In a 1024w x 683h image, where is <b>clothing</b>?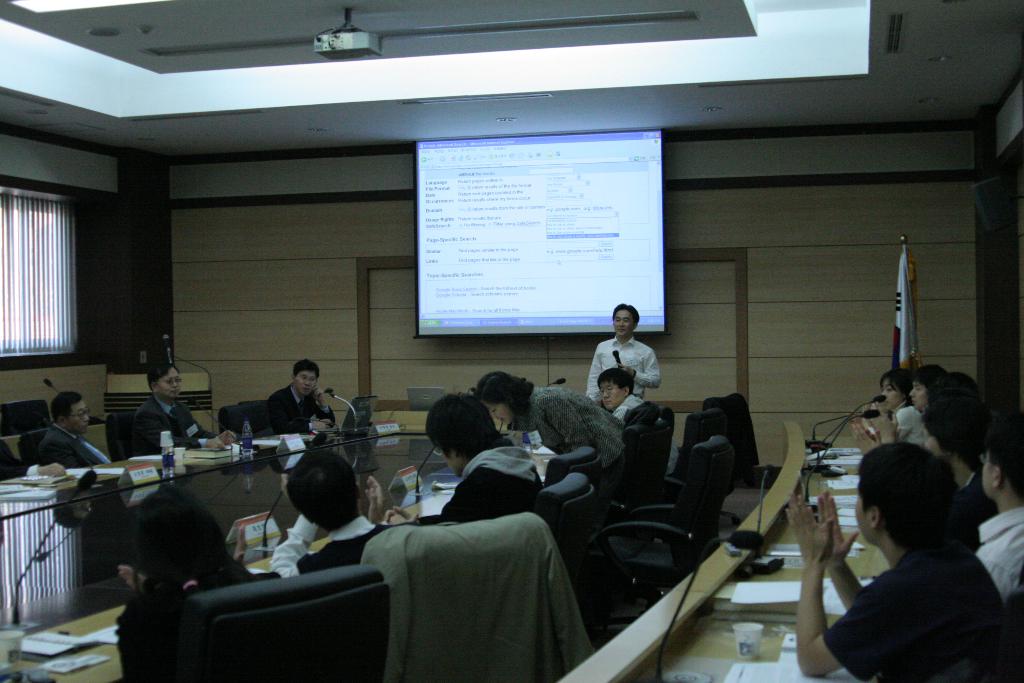
269:513:399:583.
